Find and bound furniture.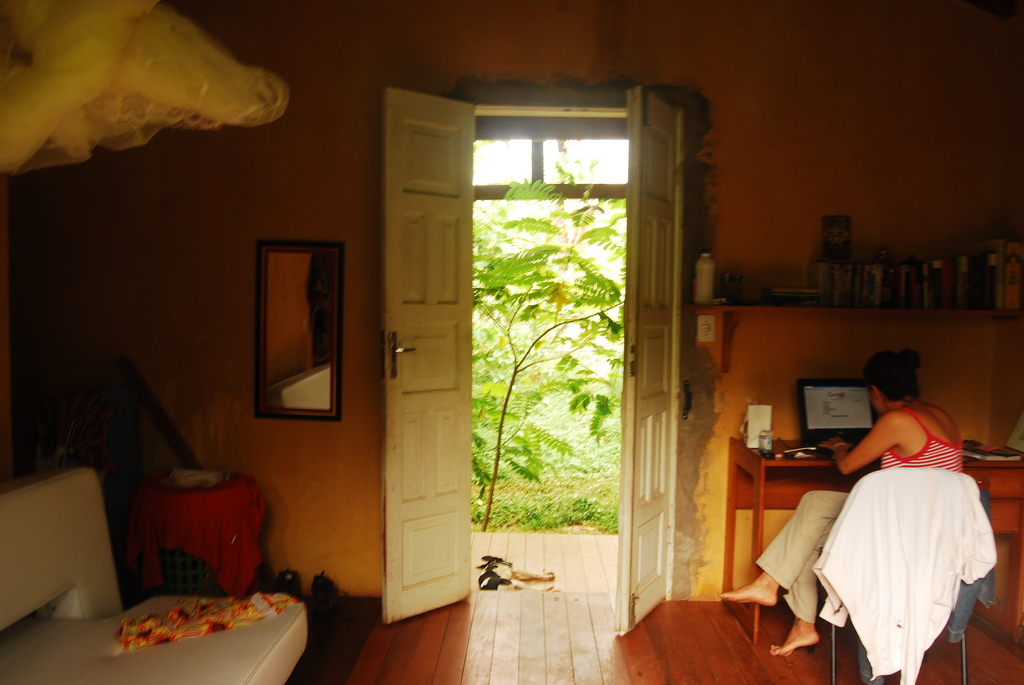
Bound: bbox=(817, 469, 993, 684).
